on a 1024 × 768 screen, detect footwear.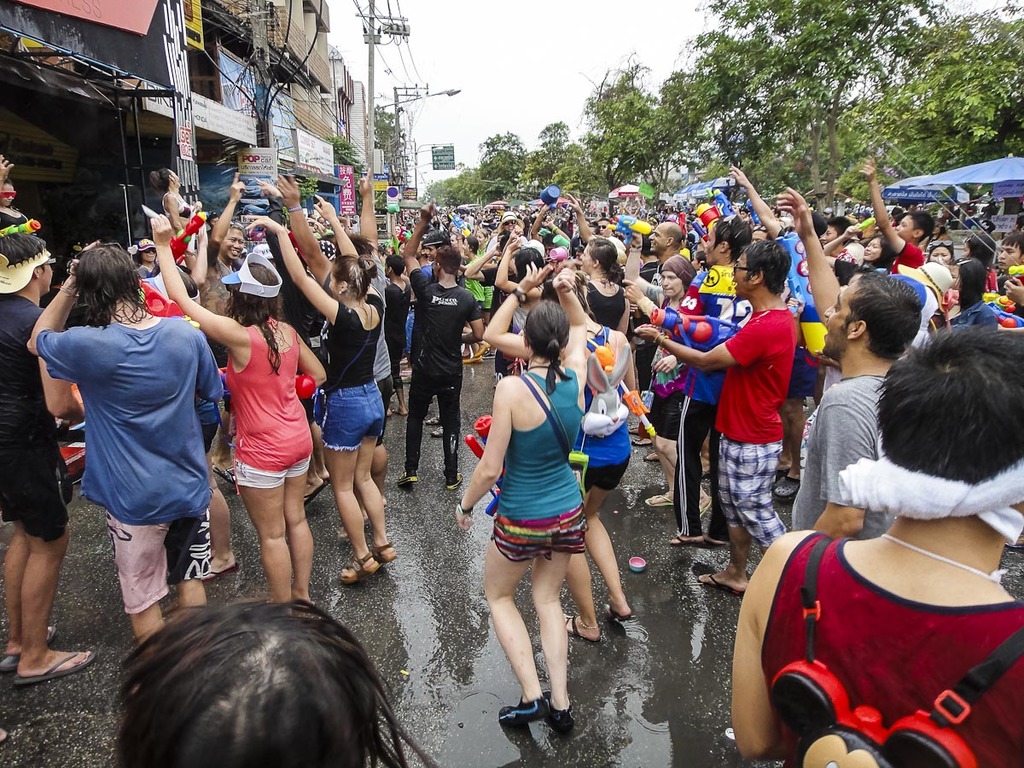
[x1=641, y1=451, x2=664, y2=461].
